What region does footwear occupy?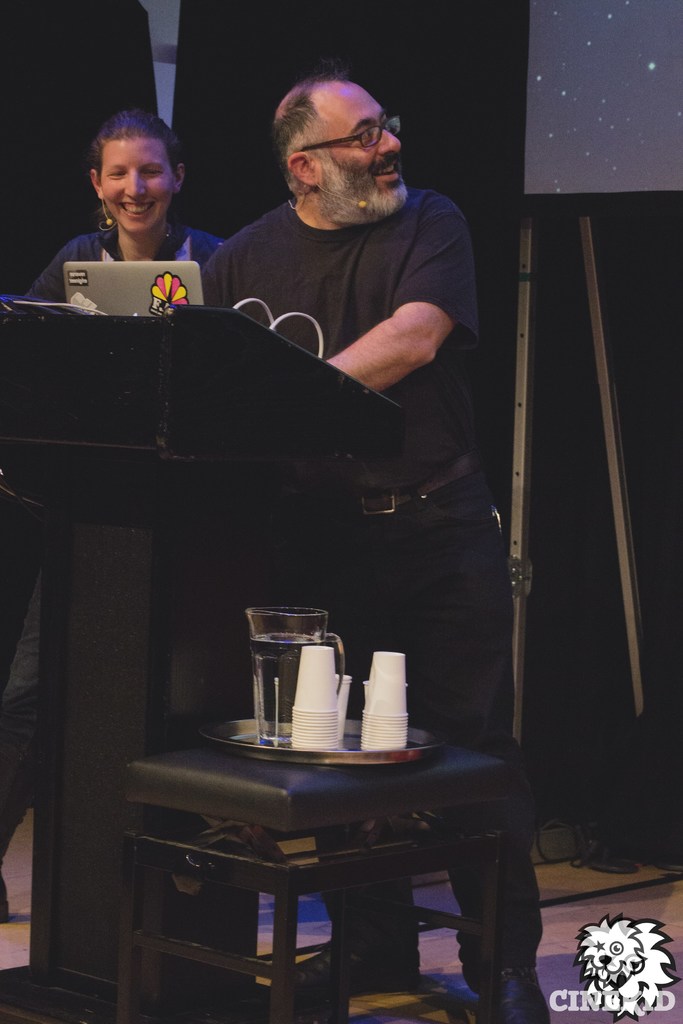
<bbox>286, 952, 422, 994</bbox>.
